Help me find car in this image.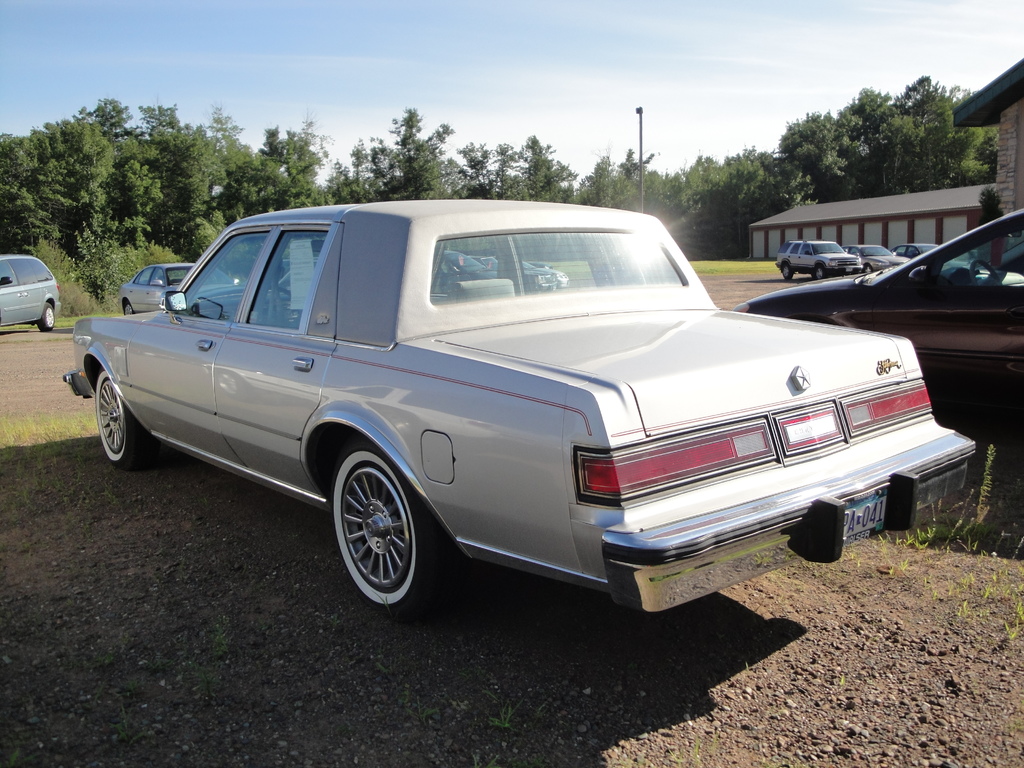
Found it: bbox=(842, 243, 921, 275).
